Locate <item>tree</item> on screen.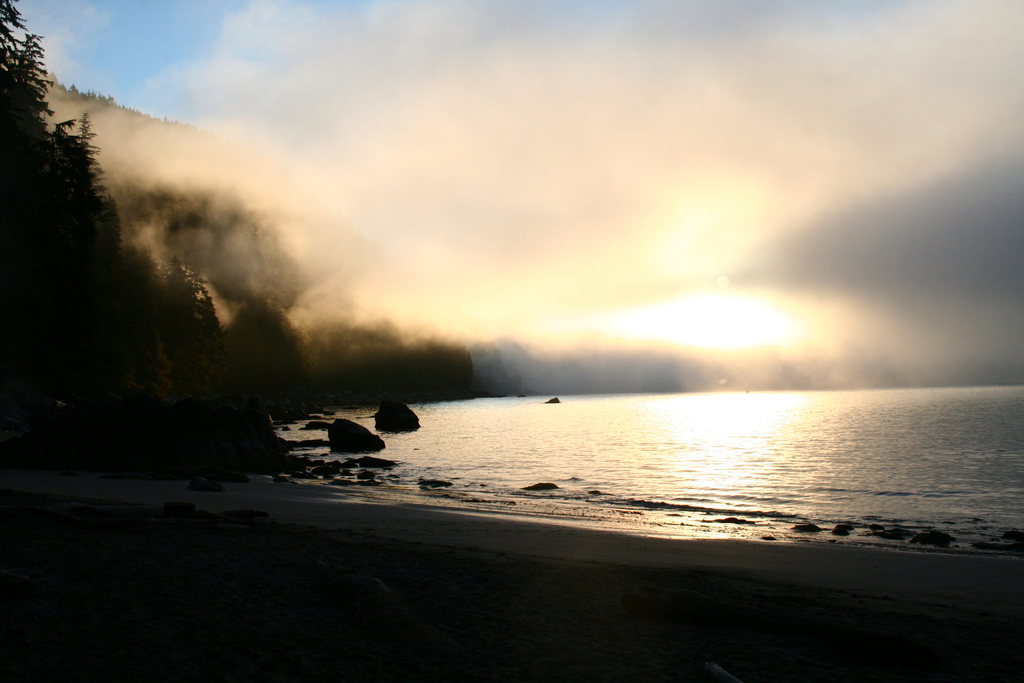
On screen at 73,236,166,409.
